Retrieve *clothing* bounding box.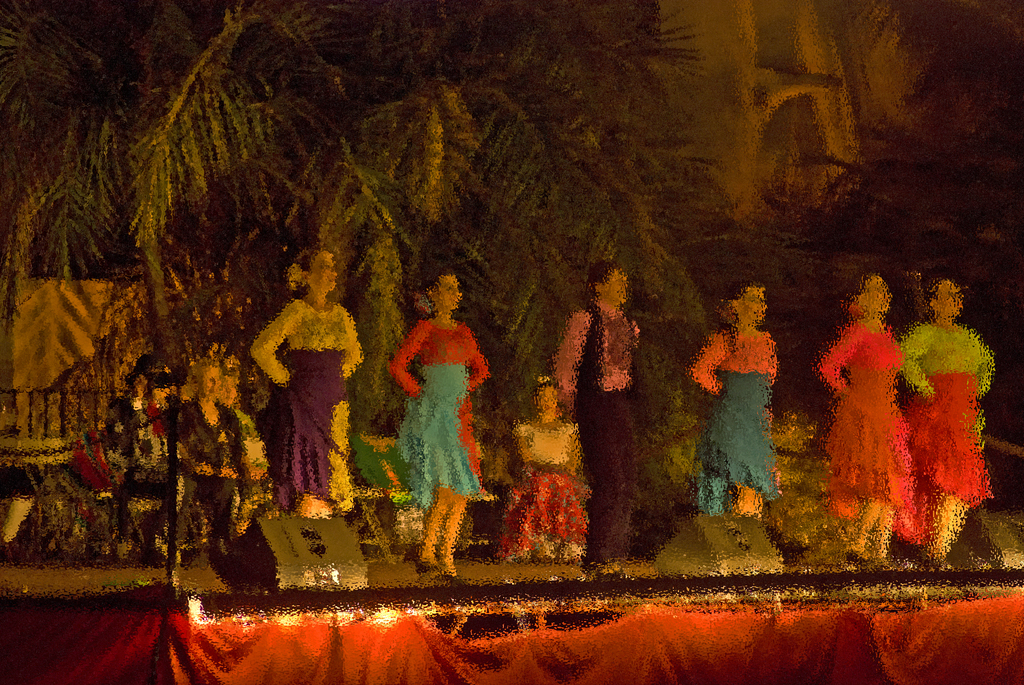
Bounding box: x1=177, y1=393, x2=235, y2=535.
